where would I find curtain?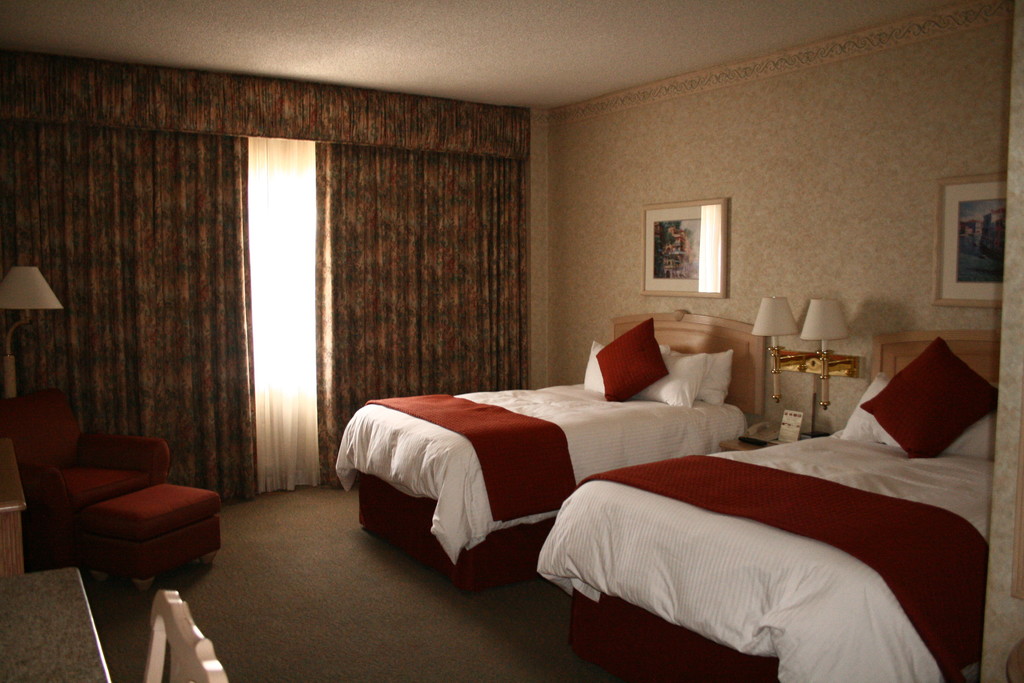
At [left=0, top=60, right=248, bottom=502].
